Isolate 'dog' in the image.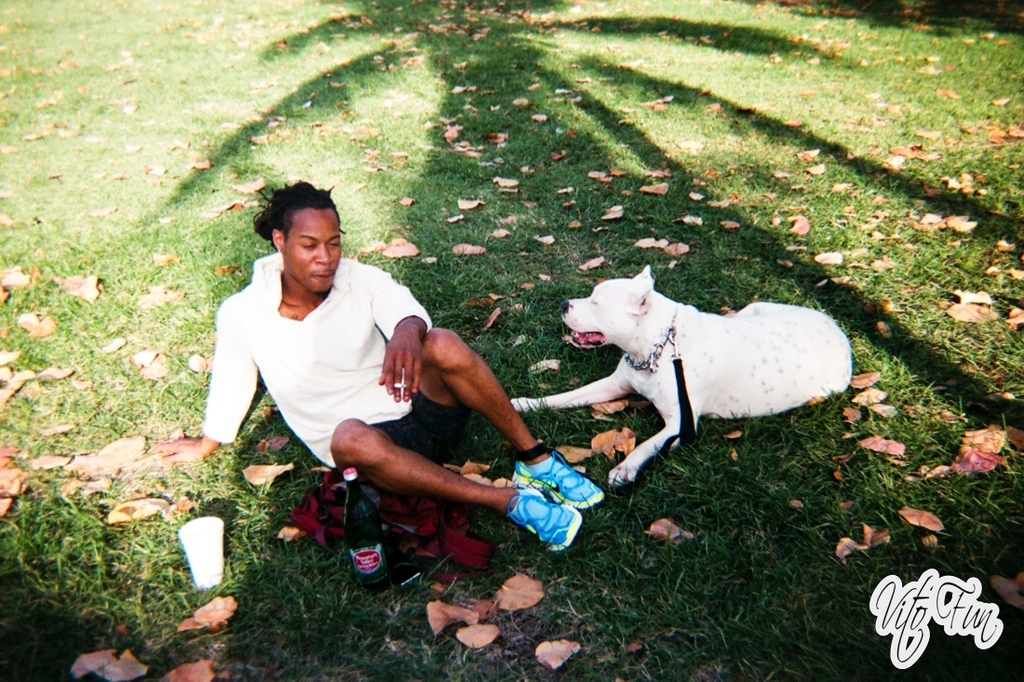
Isolated region: left=508, top=264, right=862, bottom=489.
